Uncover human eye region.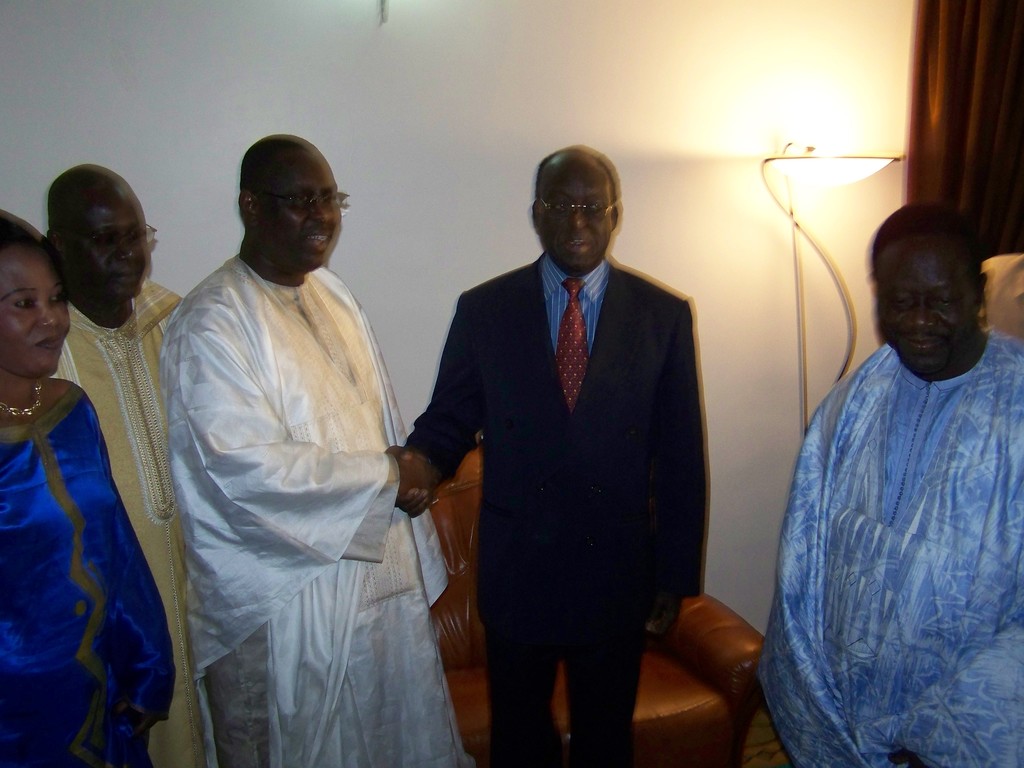
Uncovered: <region>92, 238, 111, 248</region>.
